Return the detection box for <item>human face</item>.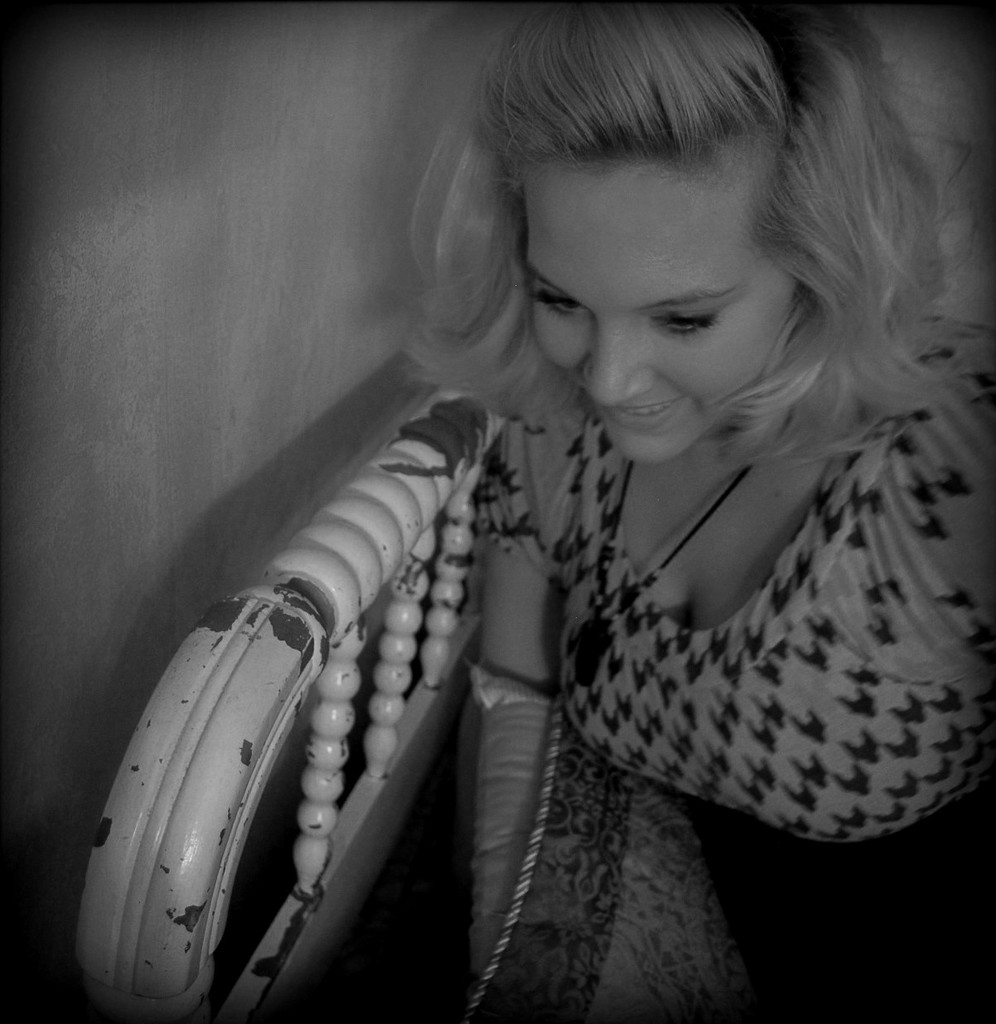
pyautogui.locateOnScreen(526, 149, 795, 468).
